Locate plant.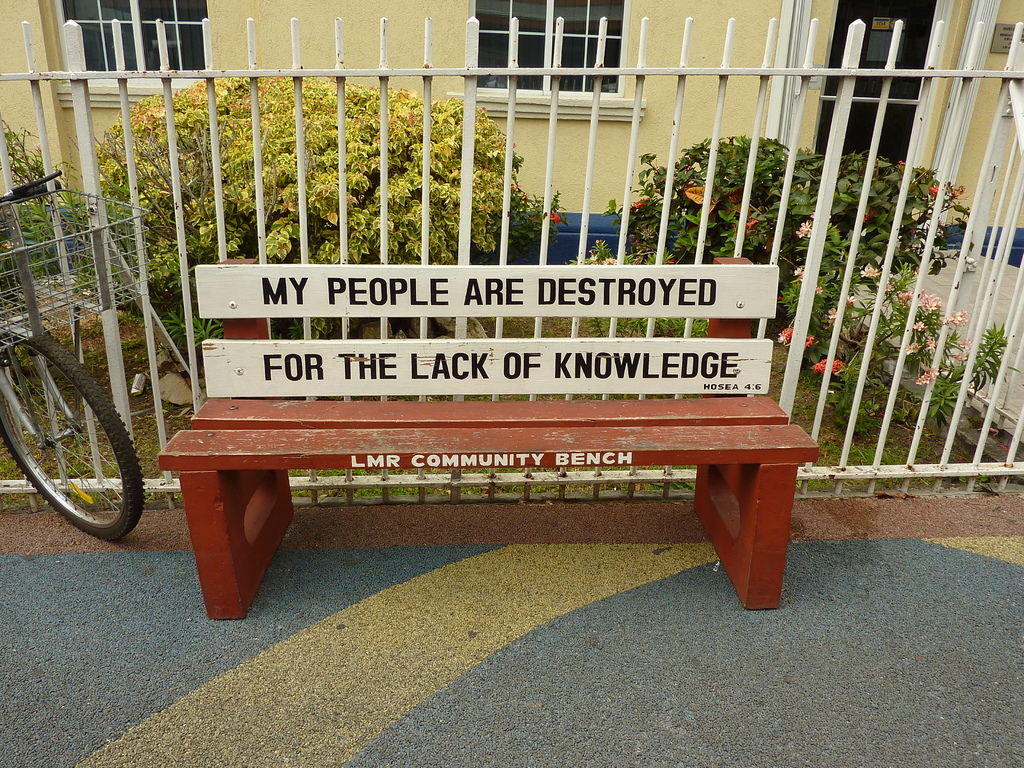
Bounding box: bbox(874, 283, 1017, 439).
